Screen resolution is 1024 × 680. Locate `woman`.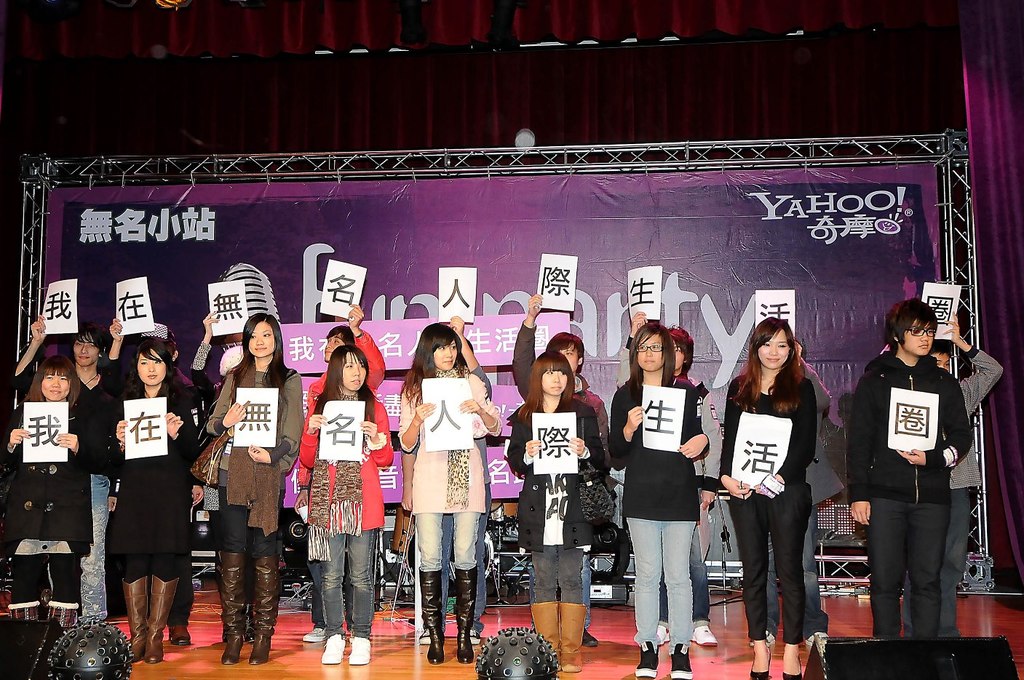
left=394, top=321, right=504, bottom=665.
